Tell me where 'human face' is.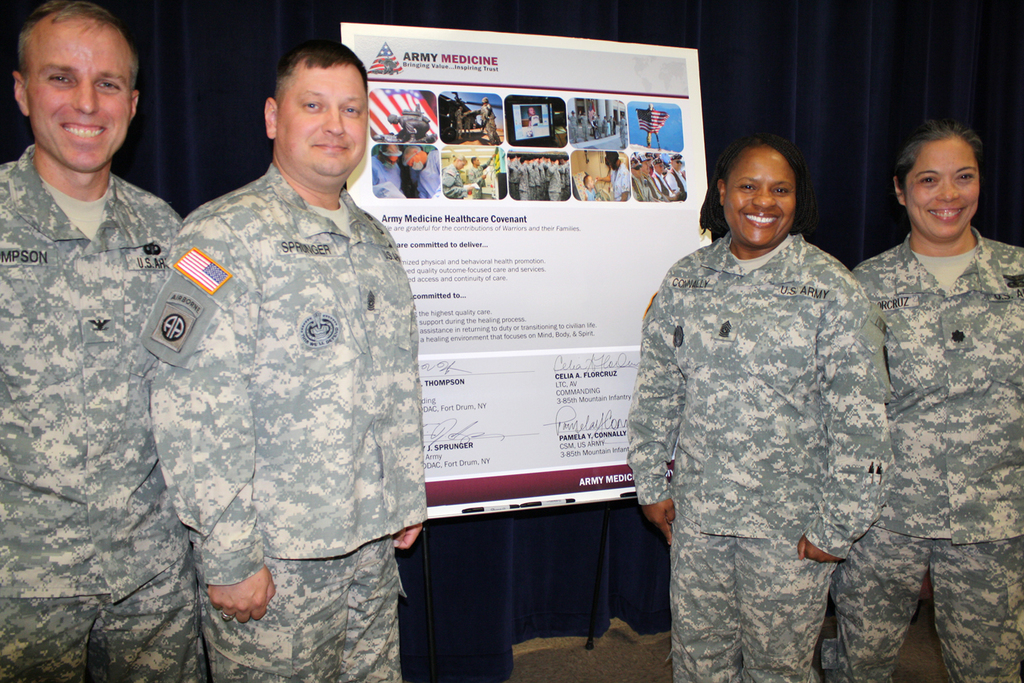
'human face' is at left=727, top=148, right=797, bottom=244.
